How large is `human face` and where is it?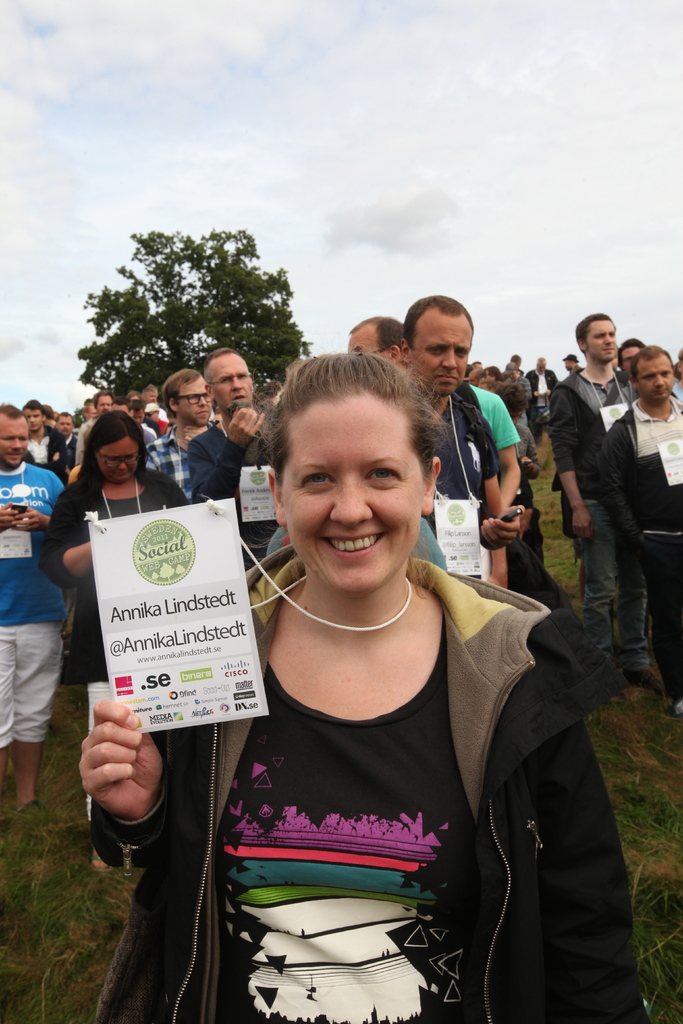
Bounding box: region(59, 417, 71, 436).
